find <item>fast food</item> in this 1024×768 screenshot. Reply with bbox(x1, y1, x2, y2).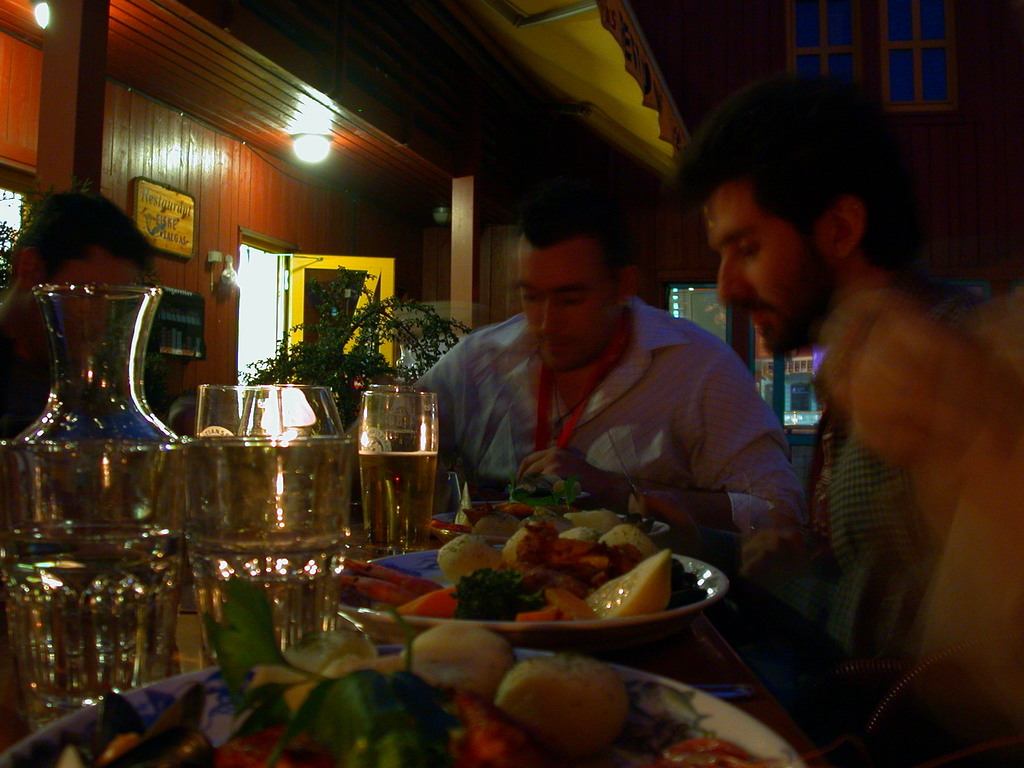
bbox(426, 493, 676, 625).
